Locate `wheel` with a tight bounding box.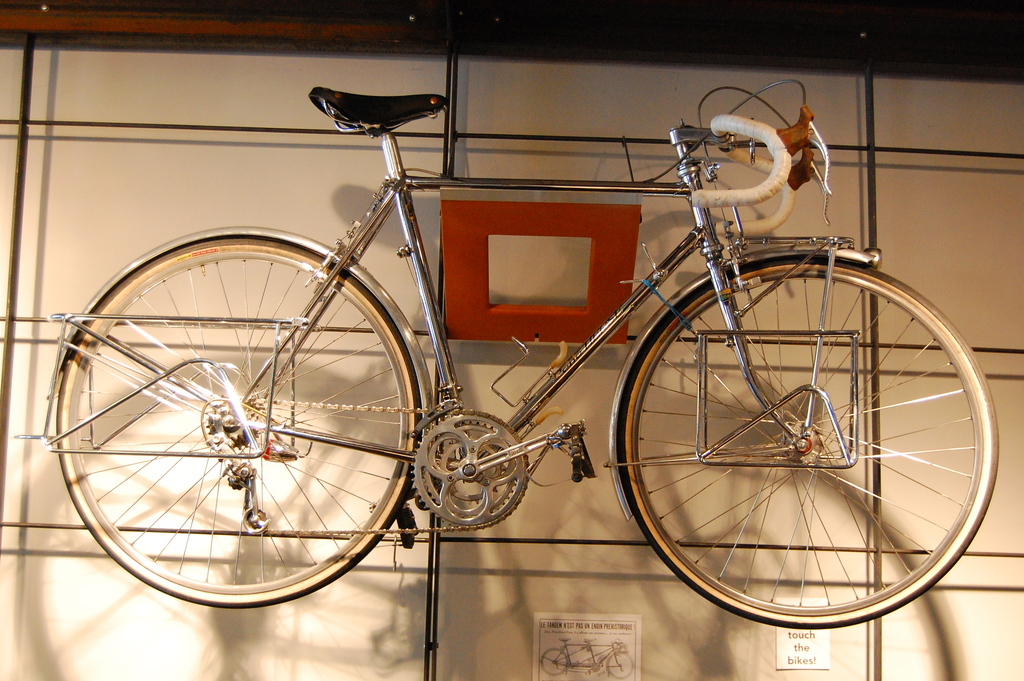
locate(53, 237, 432, 606).
